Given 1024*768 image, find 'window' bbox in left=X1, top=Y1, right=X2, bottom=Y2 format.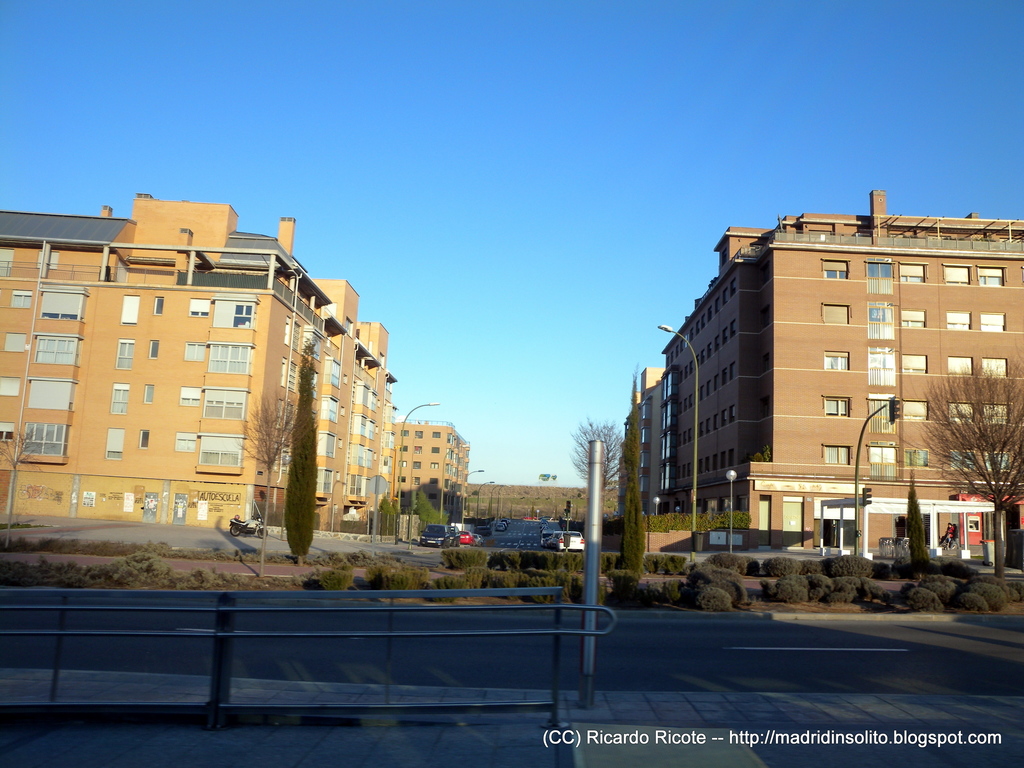
left=13, top=287, right=31, bottom=311.
